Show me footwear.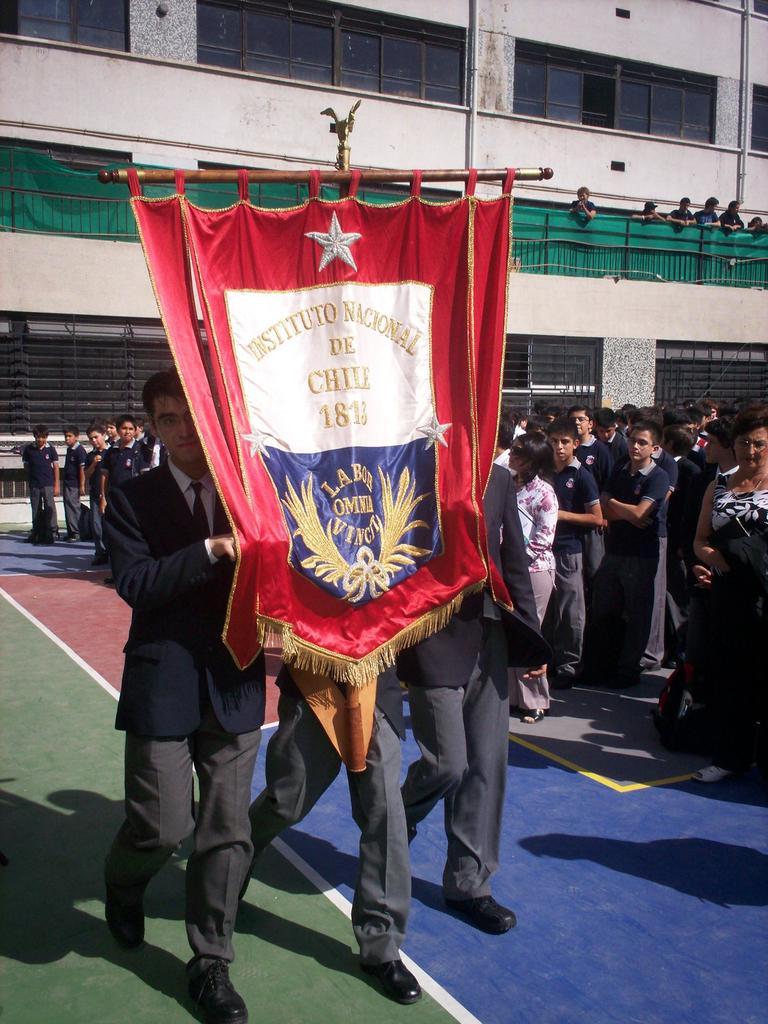
footwear is here: [left=634, top=662, right=662, bottom=675].
